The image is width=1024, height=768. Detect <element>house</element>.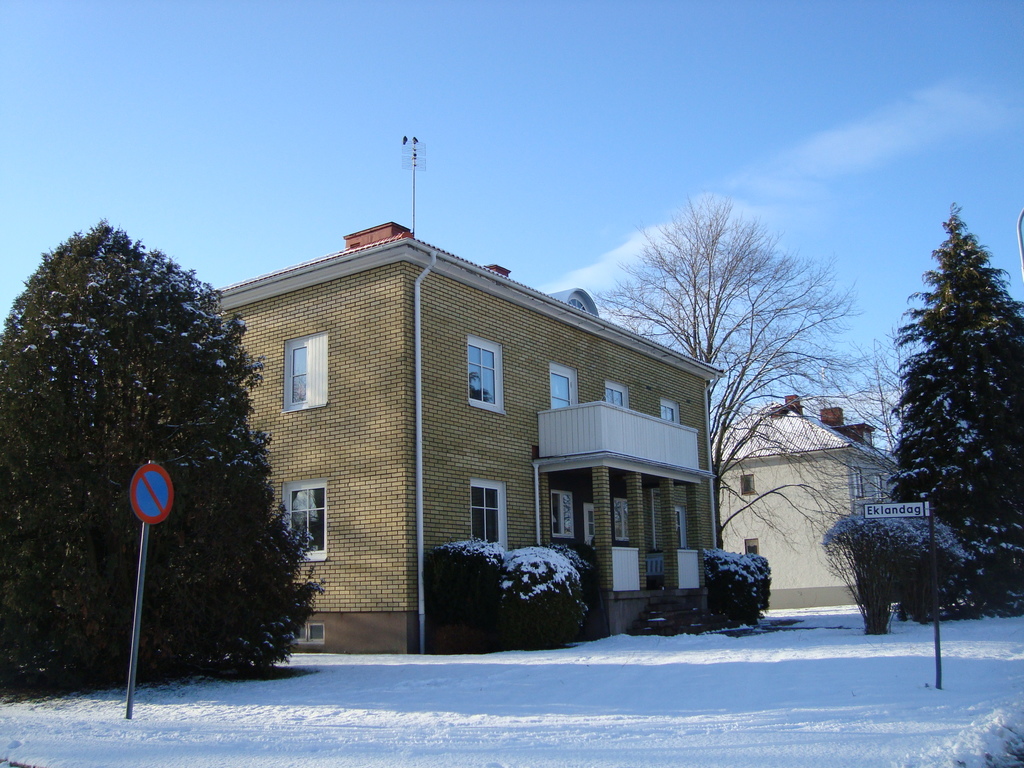
Detection: box=[710, 395, 900, 607].
